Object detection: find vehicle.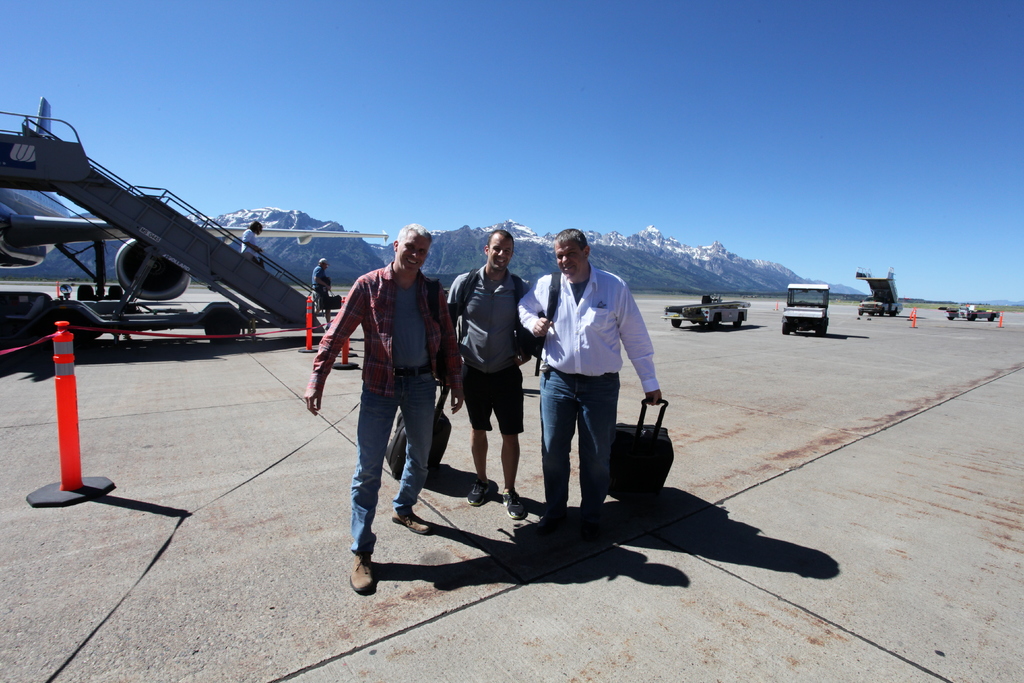
bbox=[781, 279, 830, 341].
